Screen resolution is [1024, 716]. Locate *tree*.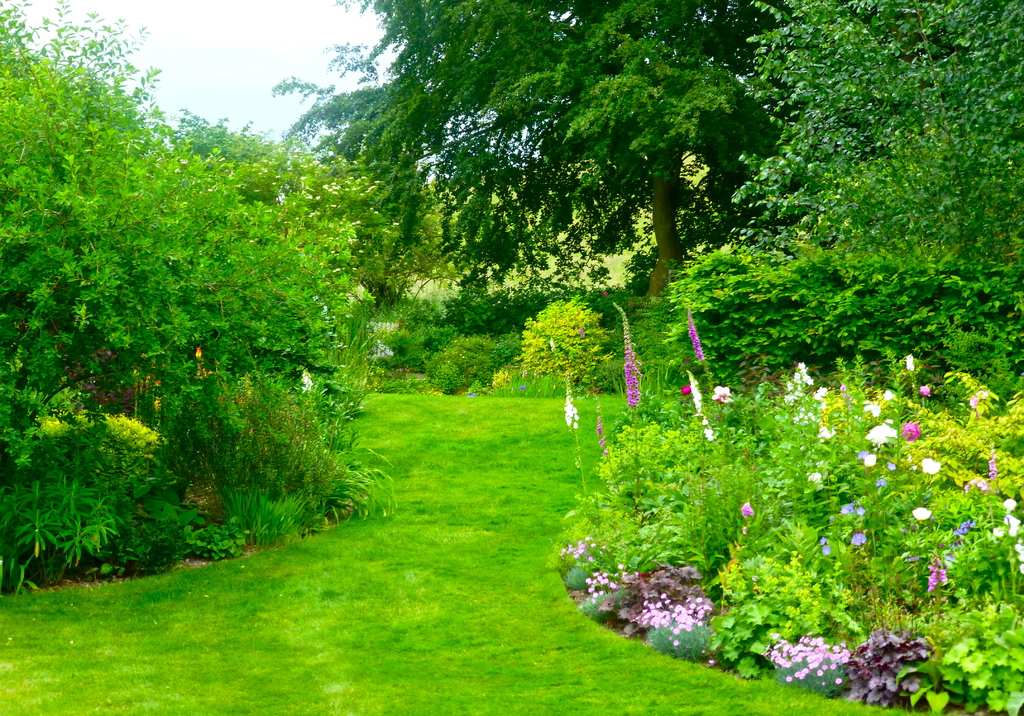
(282,0,793,297).
